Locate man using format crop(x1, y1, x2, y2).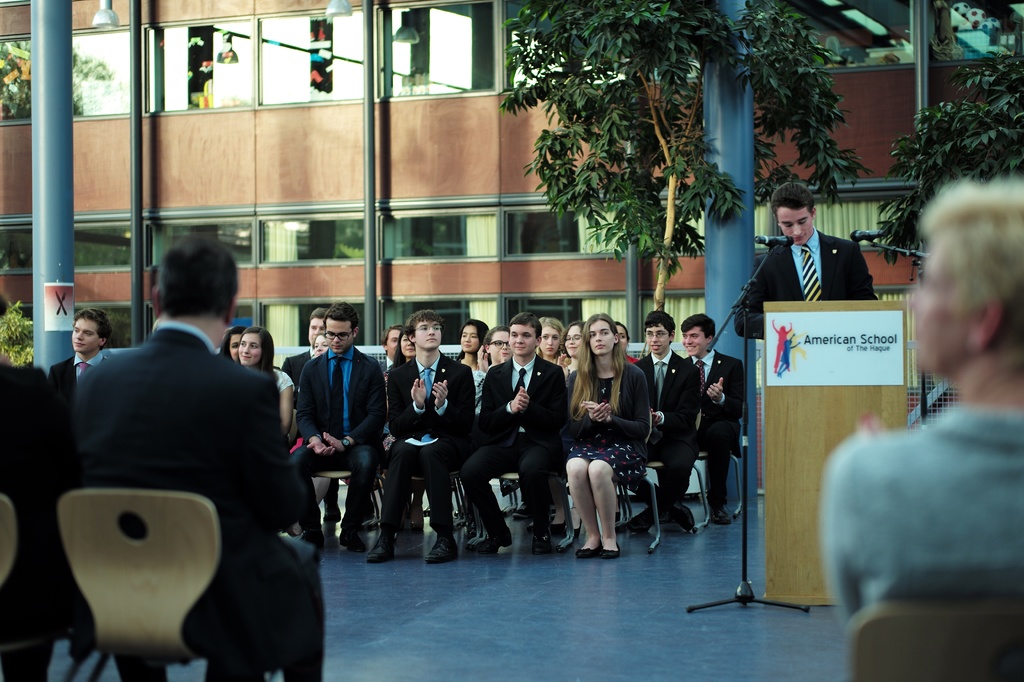
crop(282, 303, 328, 385).
